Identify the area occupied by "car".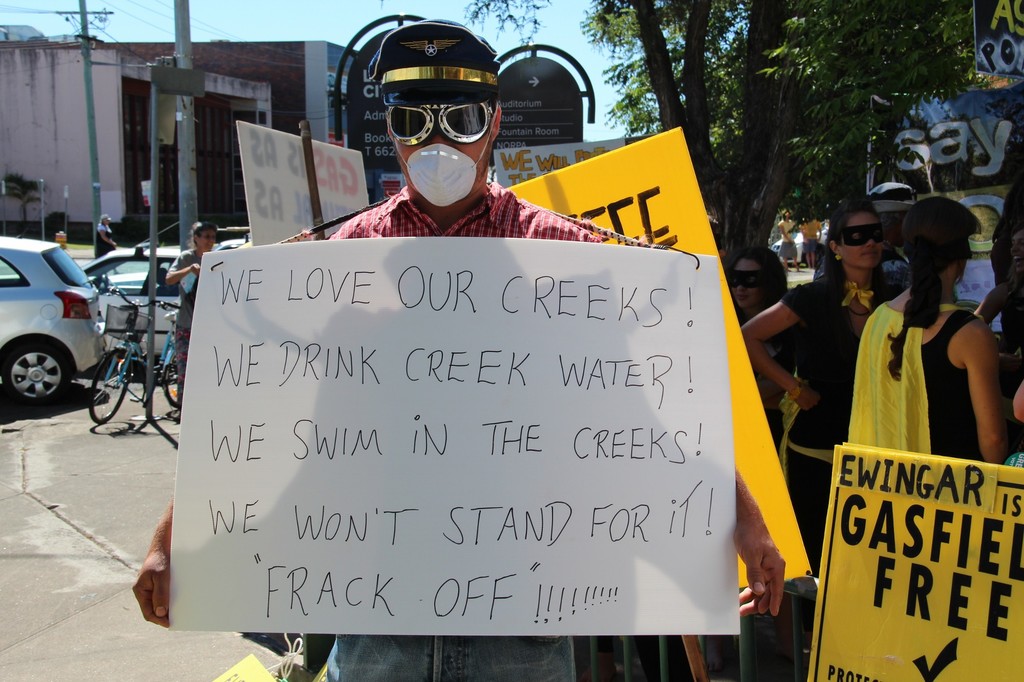
Area: [0,234,109,412].
